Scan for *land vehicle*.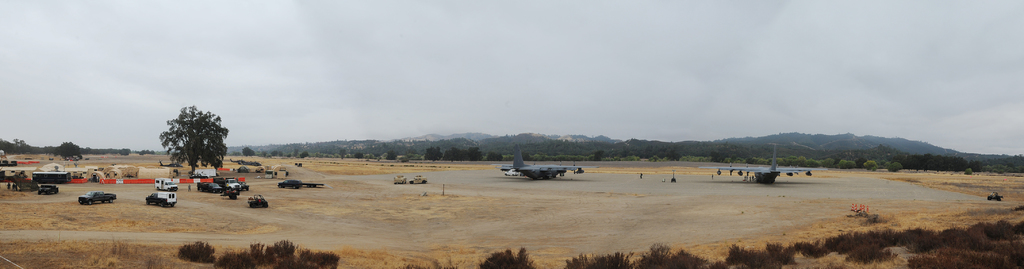
Scan result: {"x1": 76, "y1": 190, "x2": 117, "y2": 206}.
